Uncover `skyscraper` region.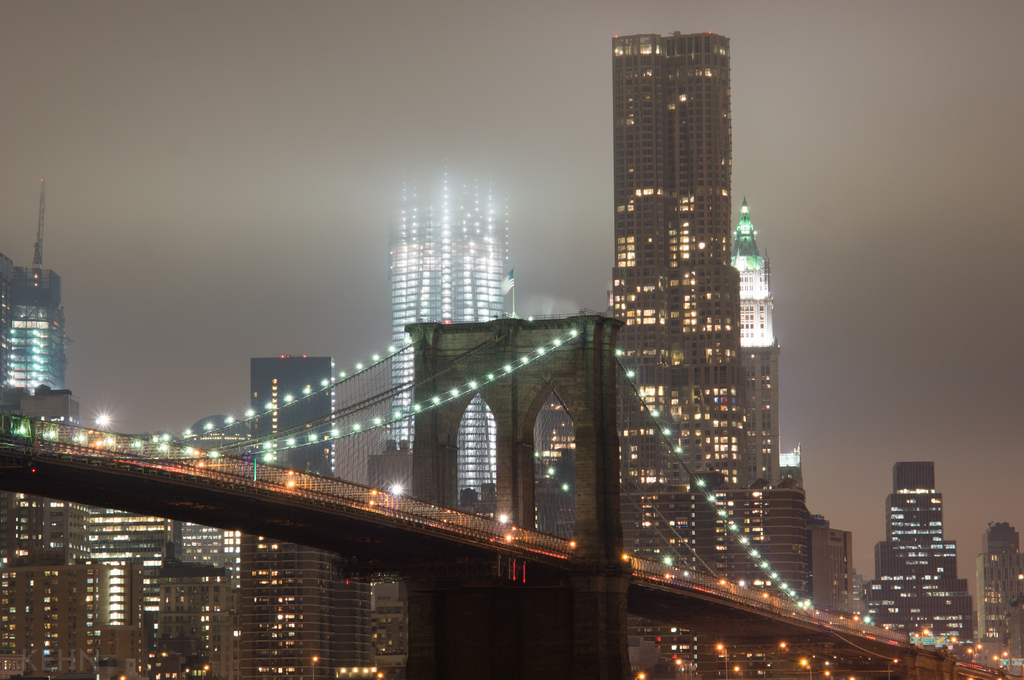
Uncovered: (x1=604, y1=32, x2=753, y2=483).
